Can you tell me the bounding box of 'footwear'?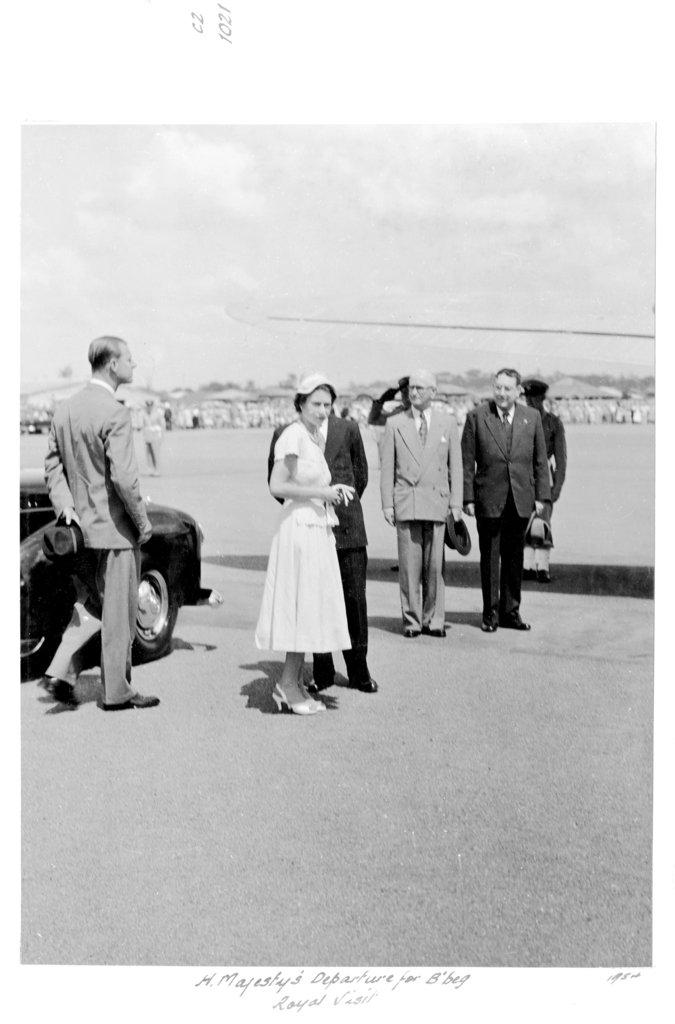
select_region(352, 676, 380, 694).
